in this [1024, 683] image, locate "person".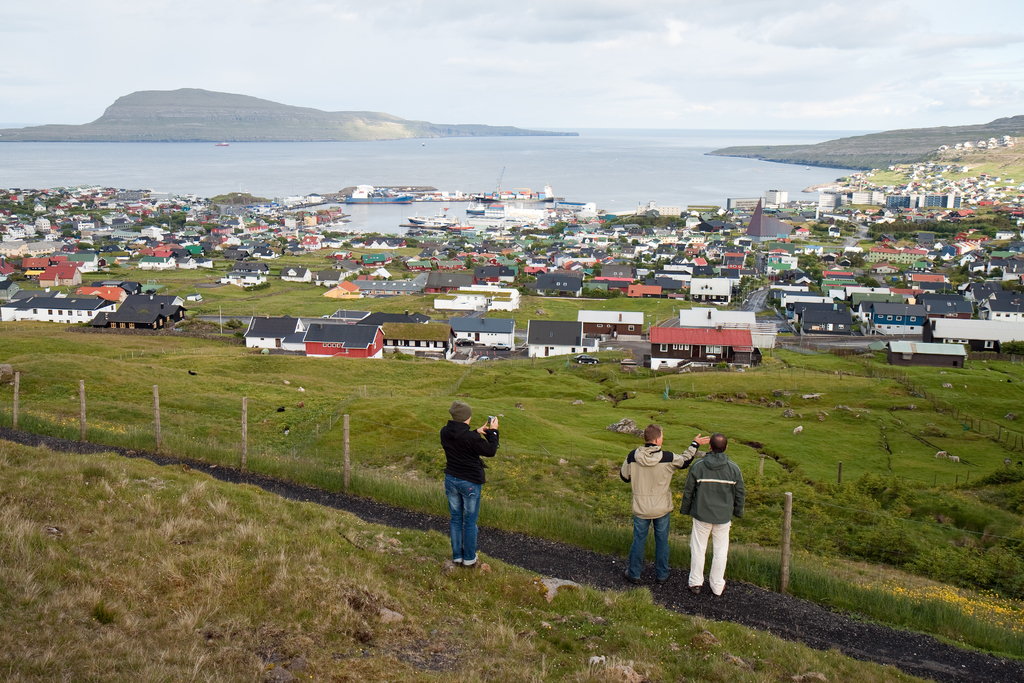
Bounding box: [left=680, top=435, right=746, bottom=599].
